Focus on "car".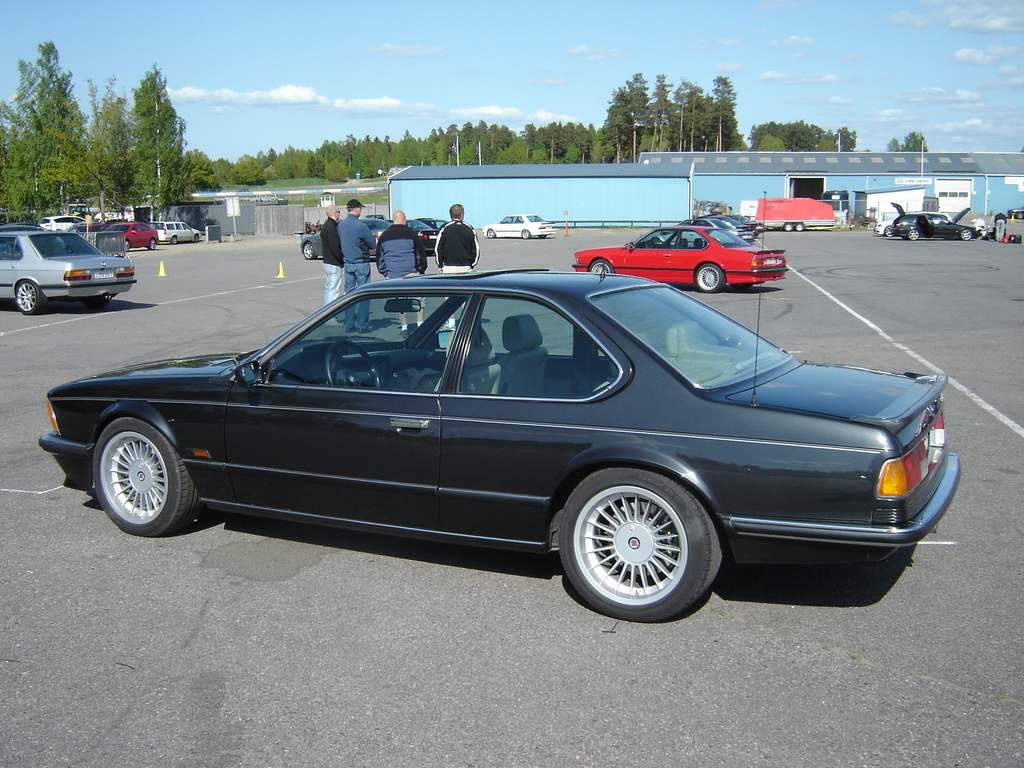
Focused at <bbox>300, 216, 392, 260</bbox>.
